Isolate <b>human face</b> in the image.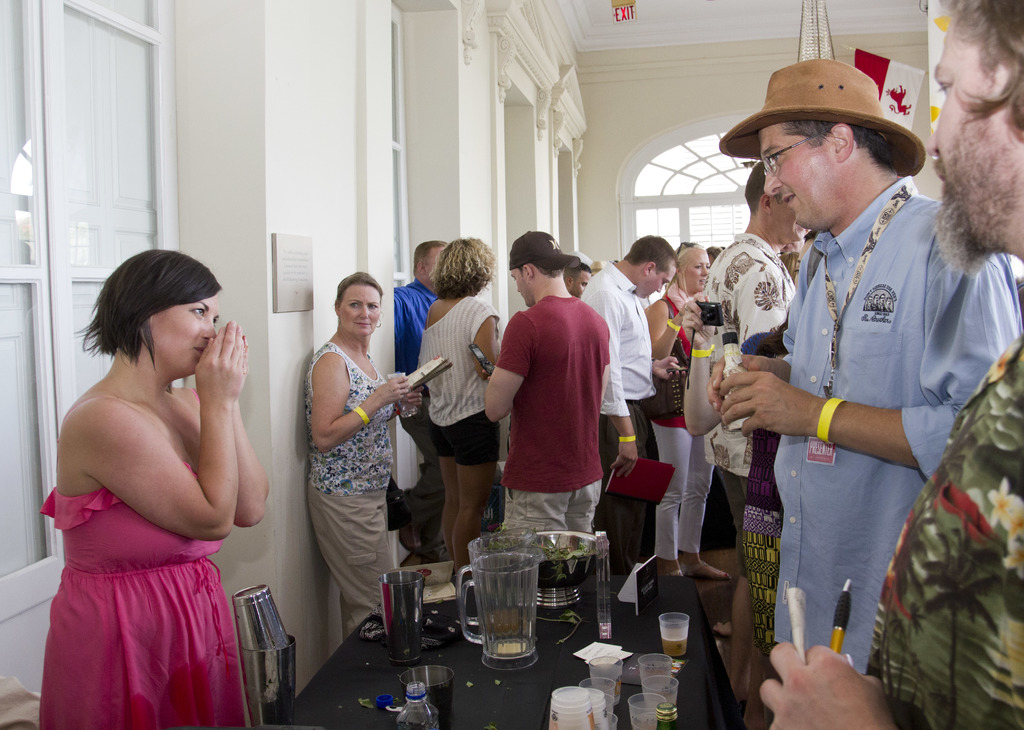
Isolated region: rect(770, 202, 805, 244).
